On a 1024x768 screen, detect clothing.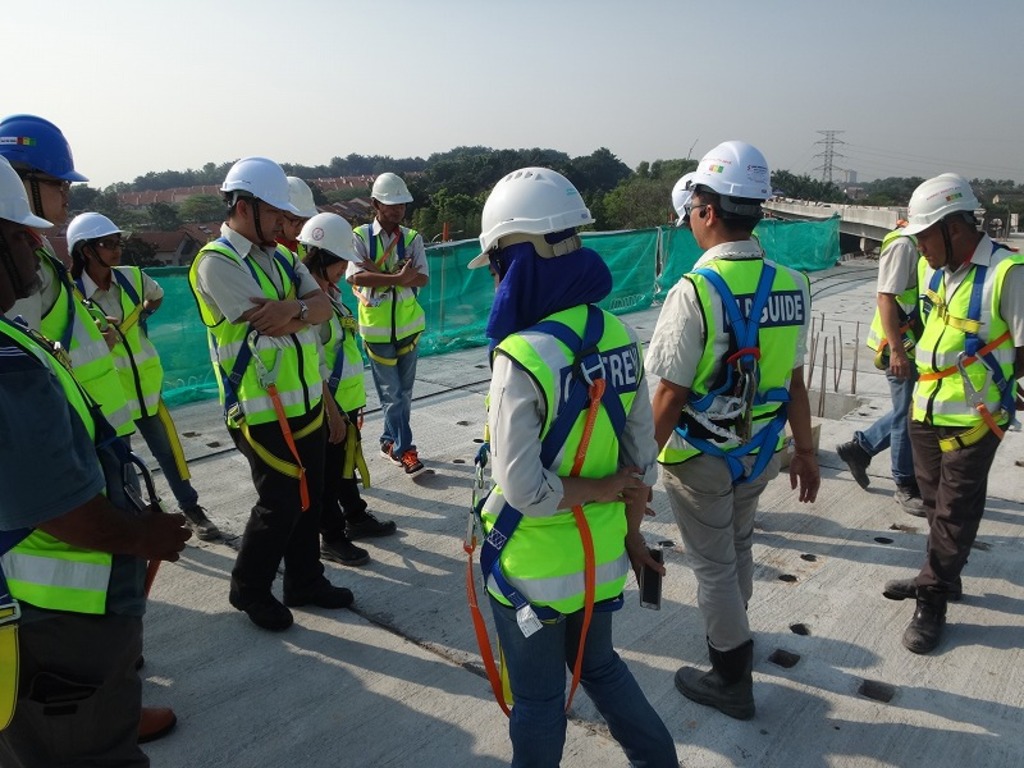
bbox=(347, 211, 433, 462).
